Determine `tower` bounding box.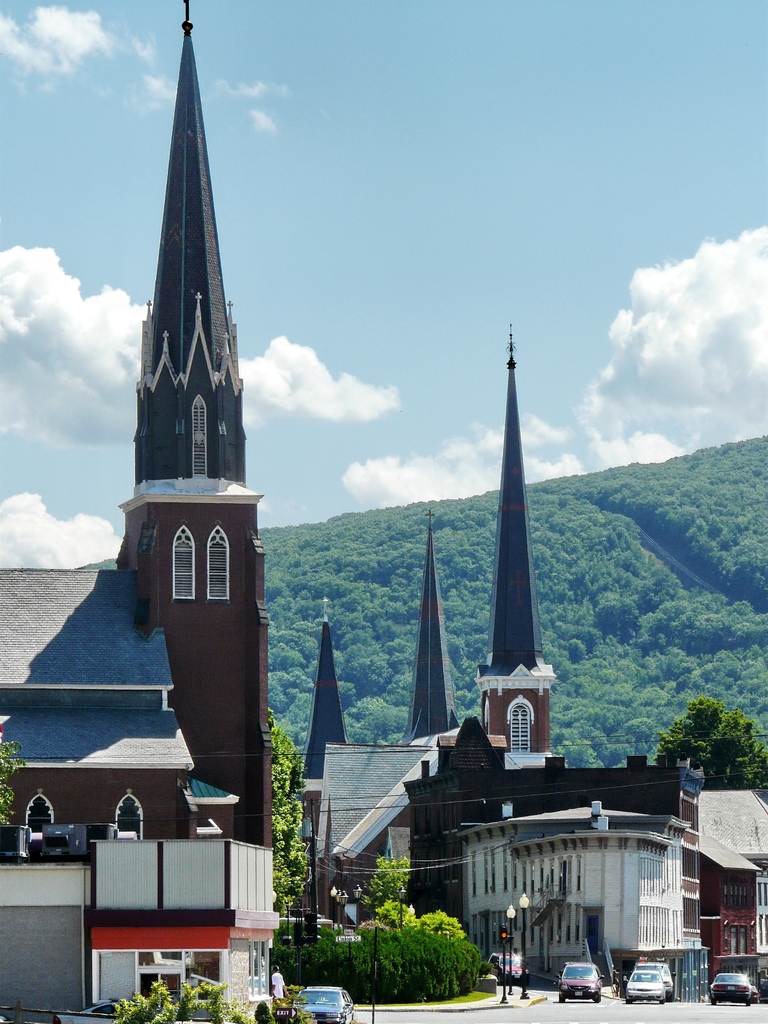
Determined: pyautogui.locateOnScreen(298, 598, 343, 853).
